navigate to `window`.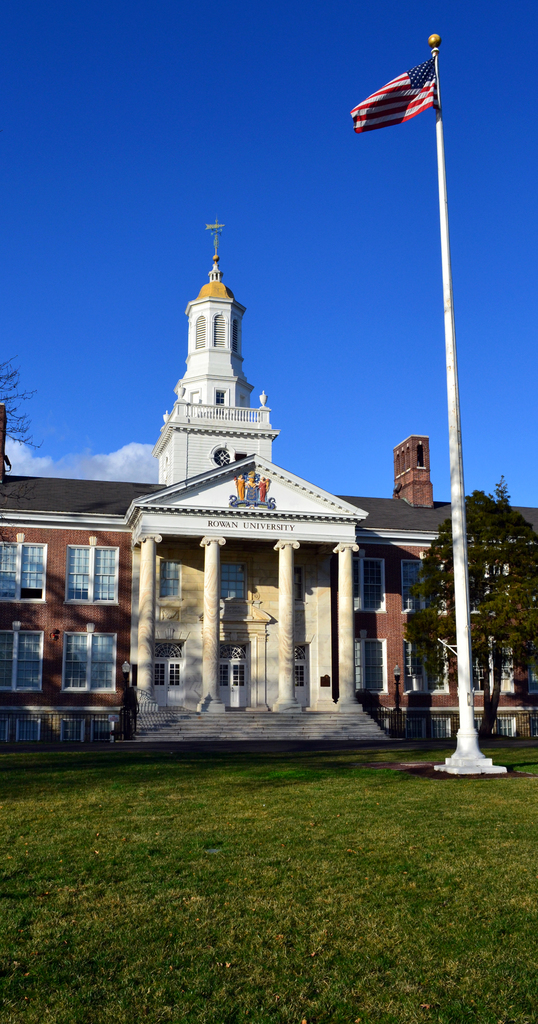
Navigation target: <box>213,316,225,348</box>.
